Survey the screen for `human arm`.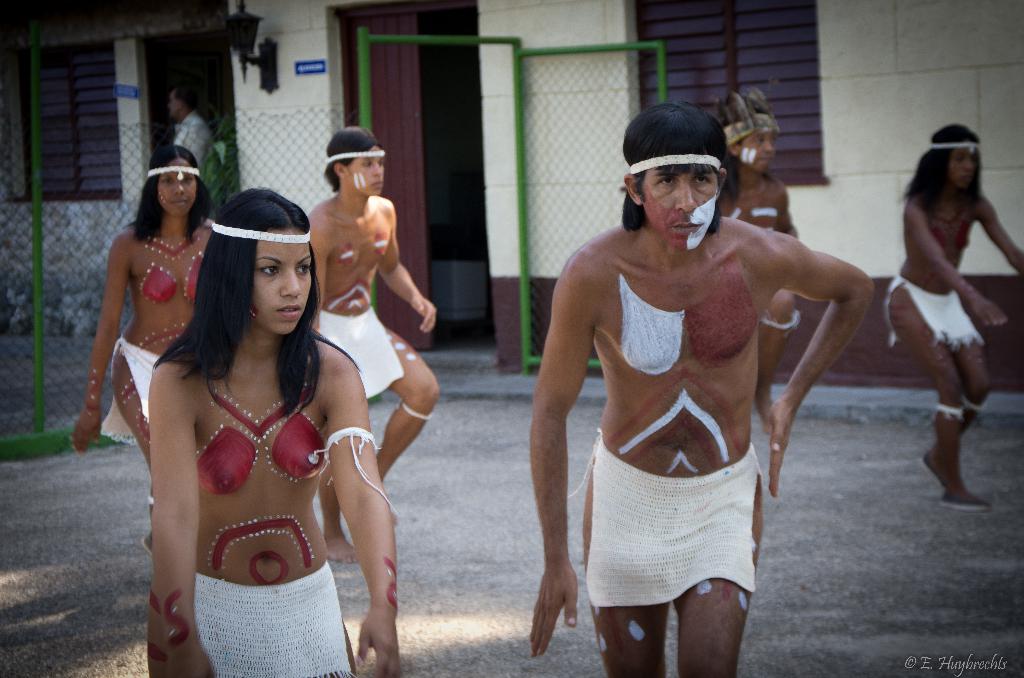
Survey found: crop(373, 197, 447, 337).
